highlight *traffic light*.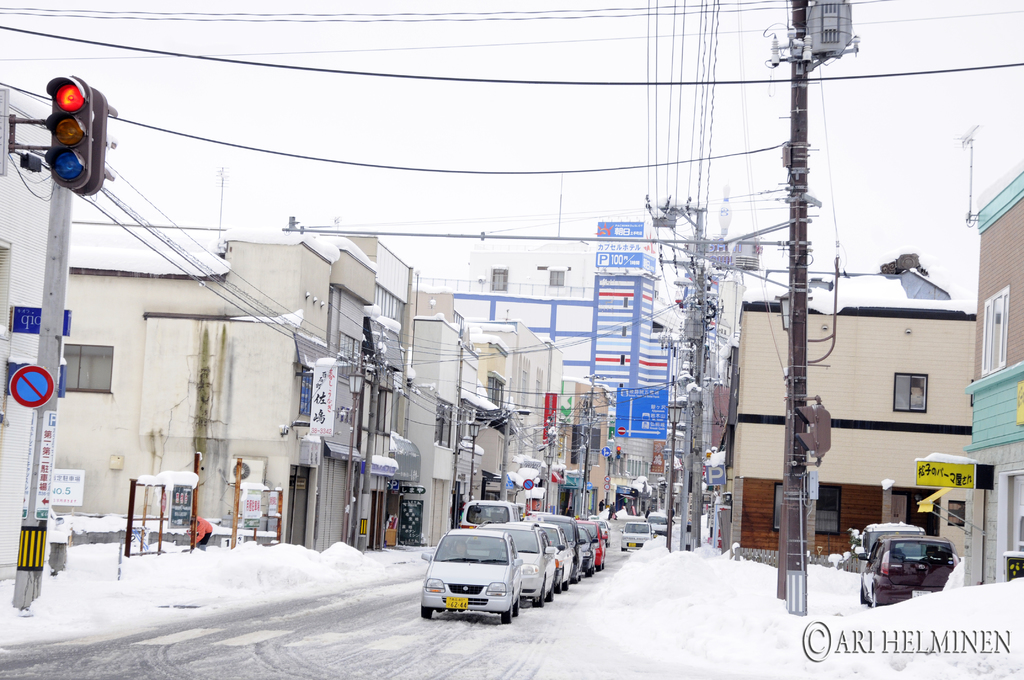
Highlighted region: [794, 397, 833, 457].
